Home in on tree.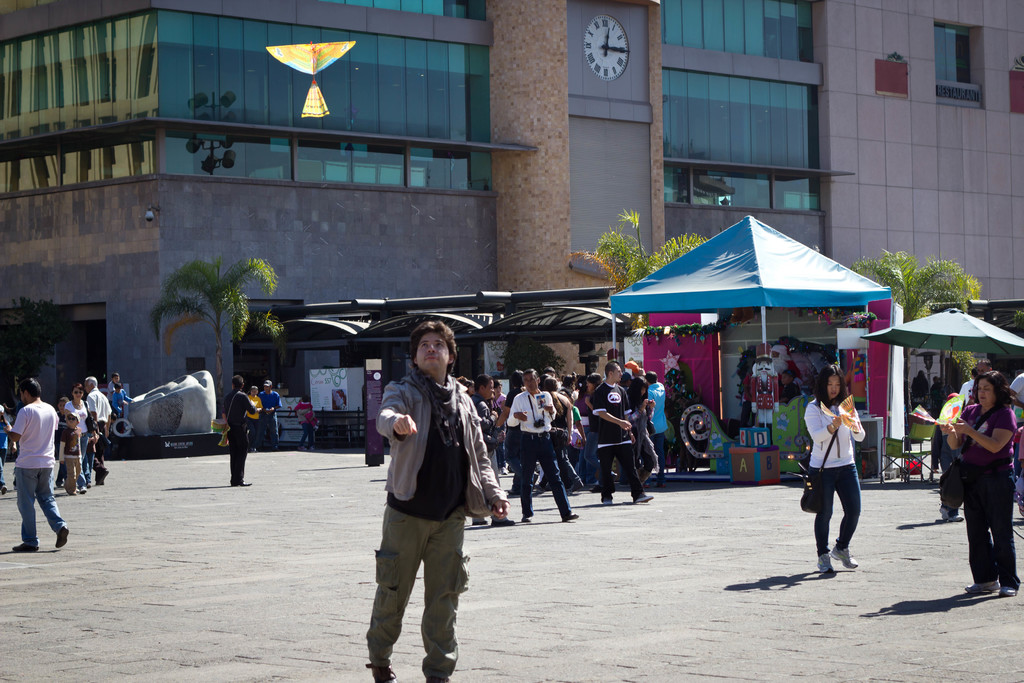
Homed in at rect(600, 213, 706, 288).
